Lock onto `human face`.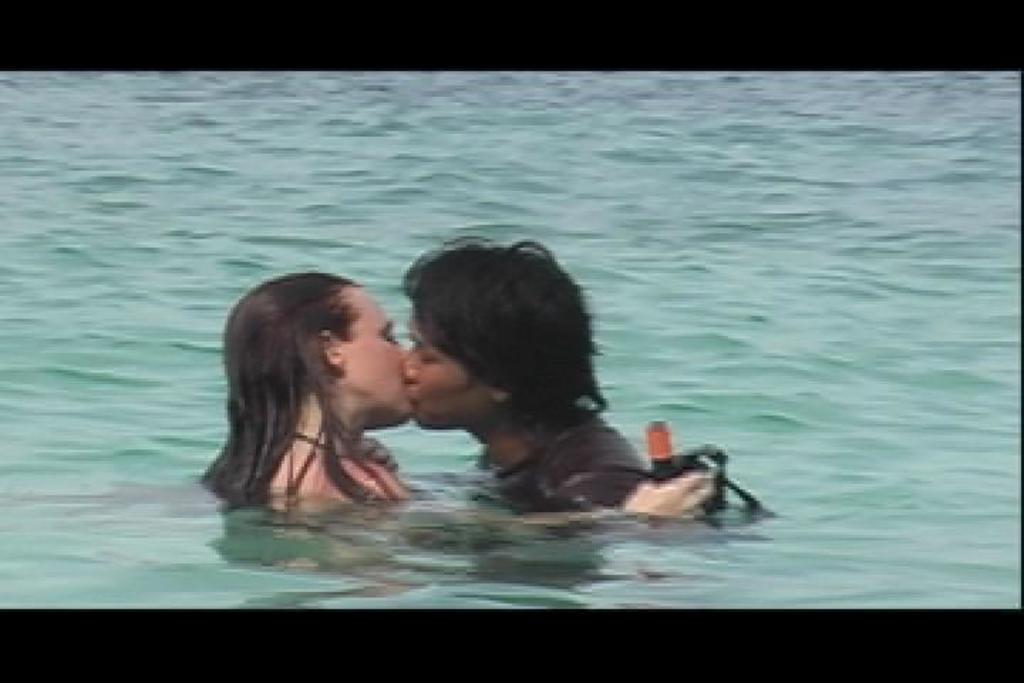
Locked: [340,295,408,418].
